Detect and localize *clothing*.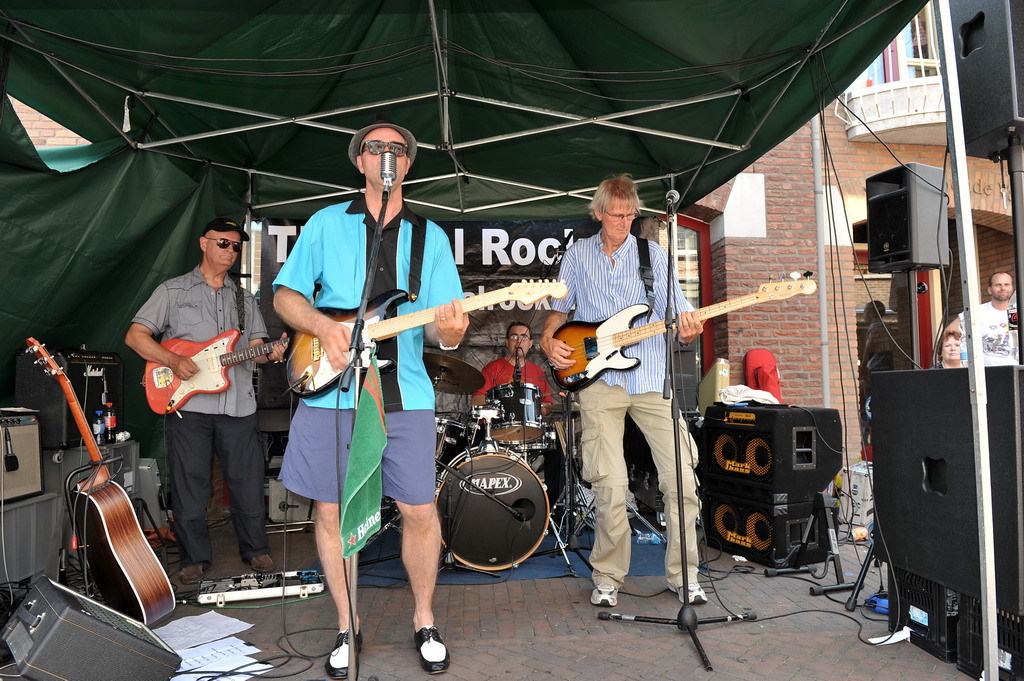
Localized at bbox=(124, 218, 276, 586).
